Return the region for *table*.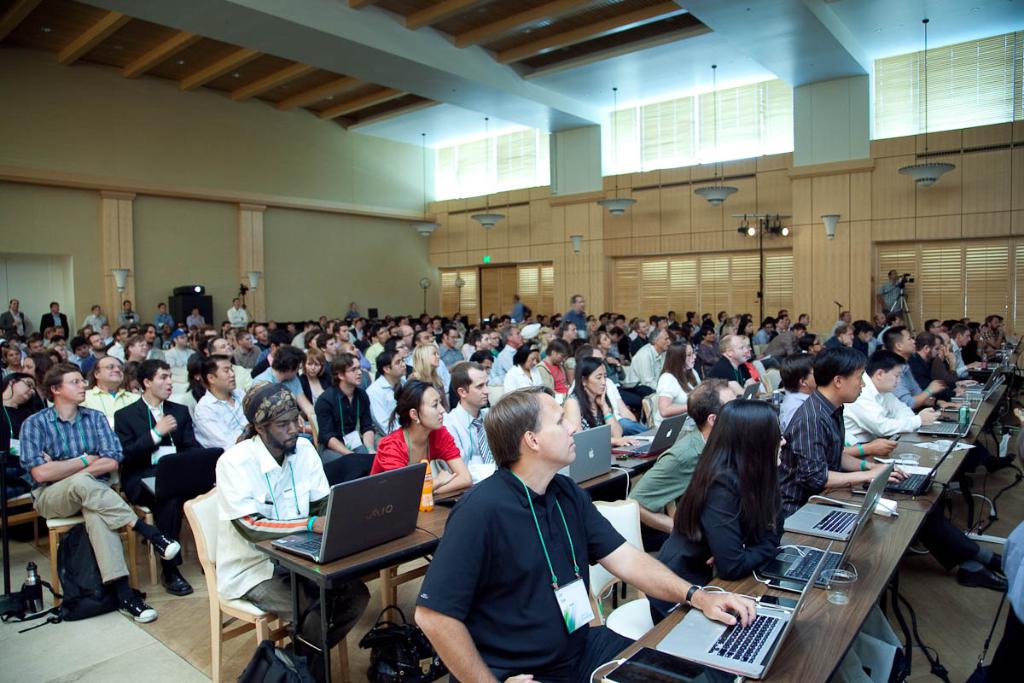
(256, 504, 451, 682).
